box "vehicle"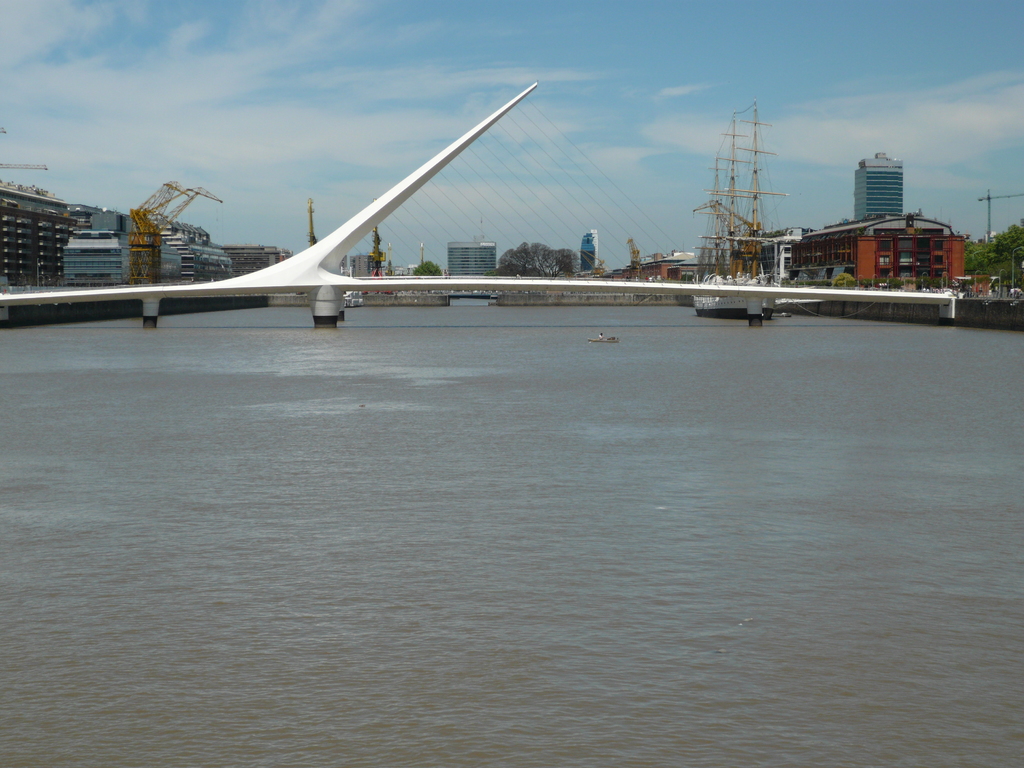
{"x1": 692, "y1": 93, "x2": 778, "y2": 317}
